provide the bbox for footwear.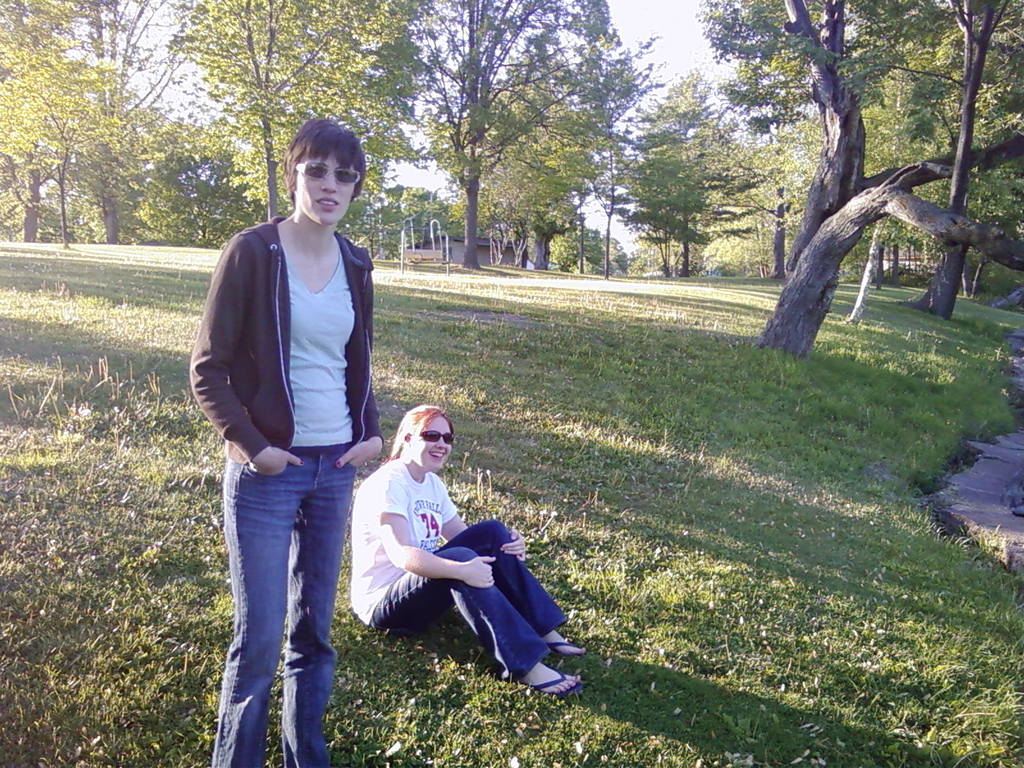
left=540, top=630, right=593, bottom=664.
